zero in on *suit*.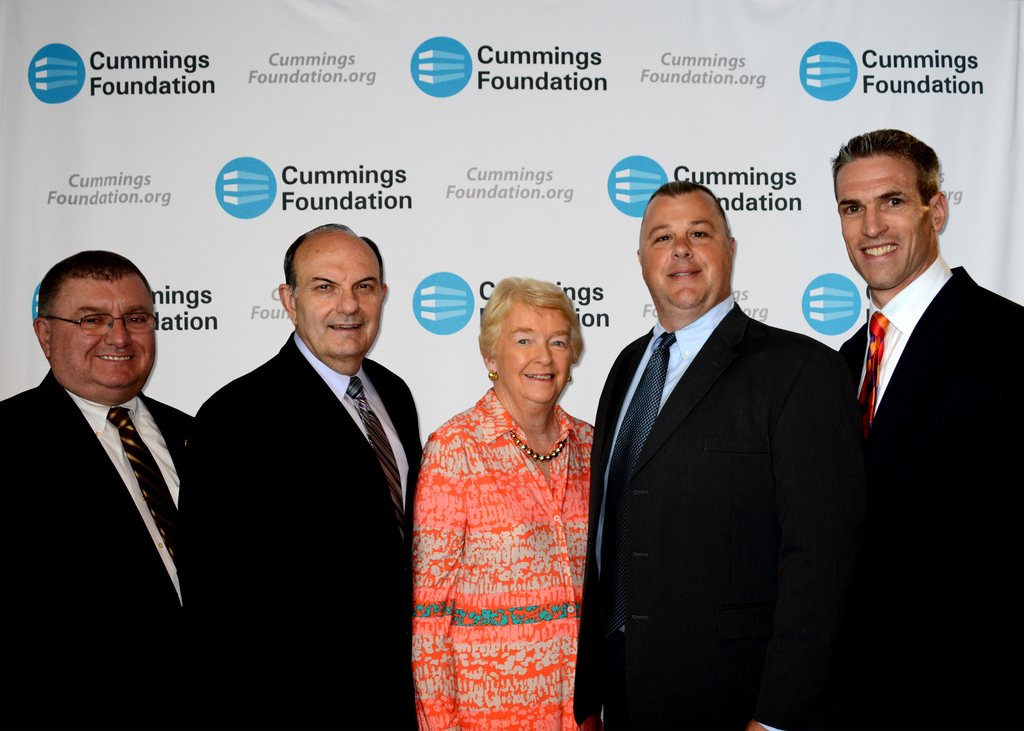
Zeroed in: BBox(4, 367, 197, 730).
